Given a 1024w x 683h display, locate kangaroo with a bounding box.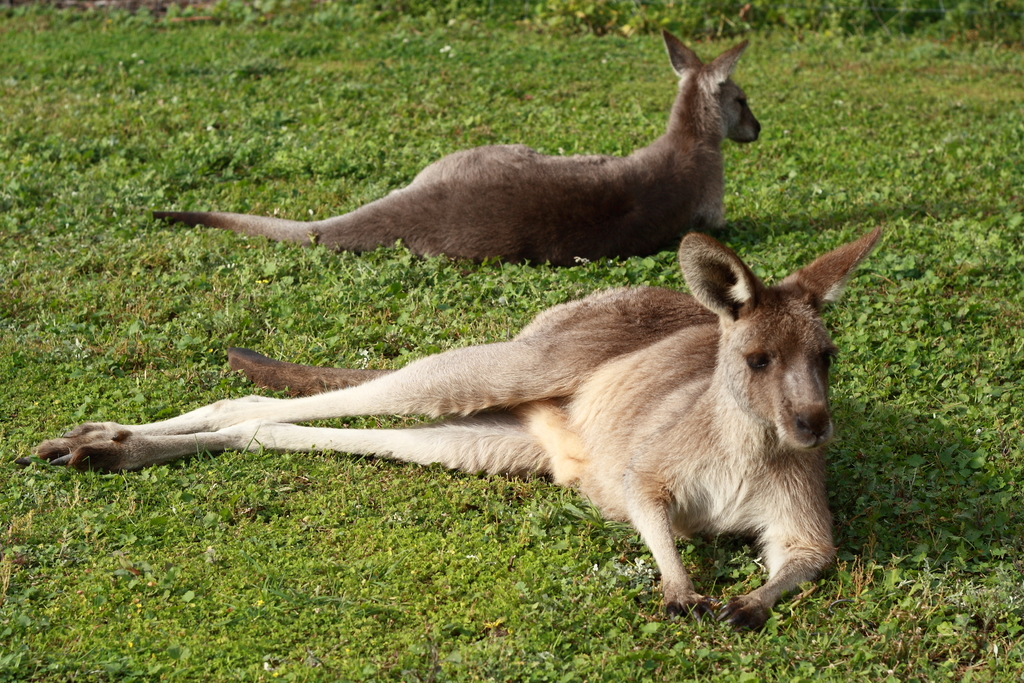
Located: detection(152, 29, 765, 259).
